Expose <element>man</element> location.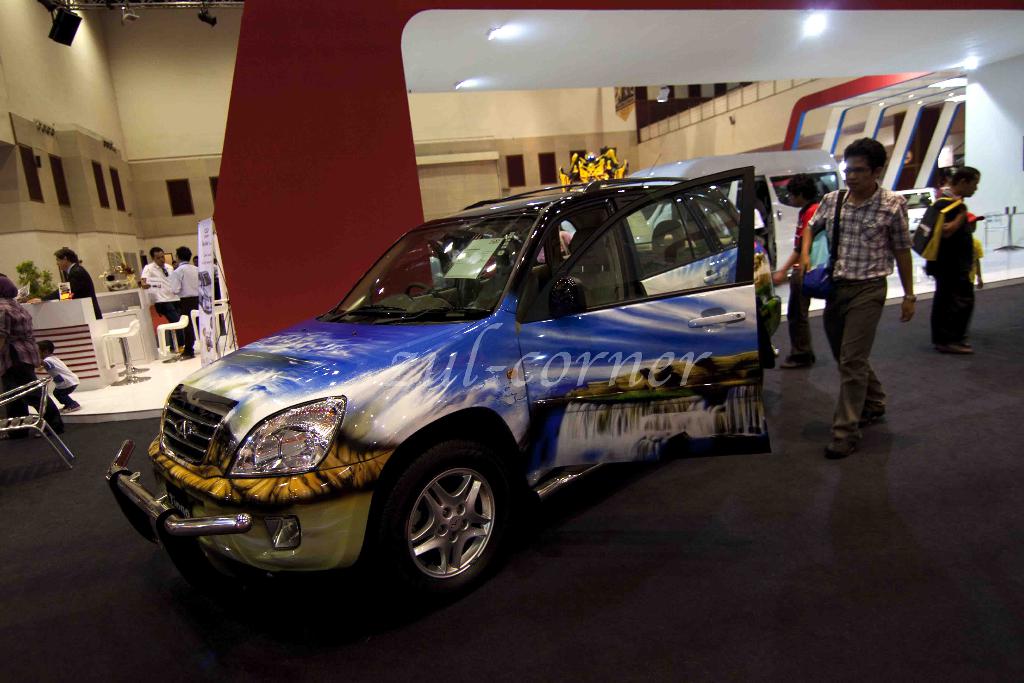
Exposed at box(917, 164, 978, 358).
